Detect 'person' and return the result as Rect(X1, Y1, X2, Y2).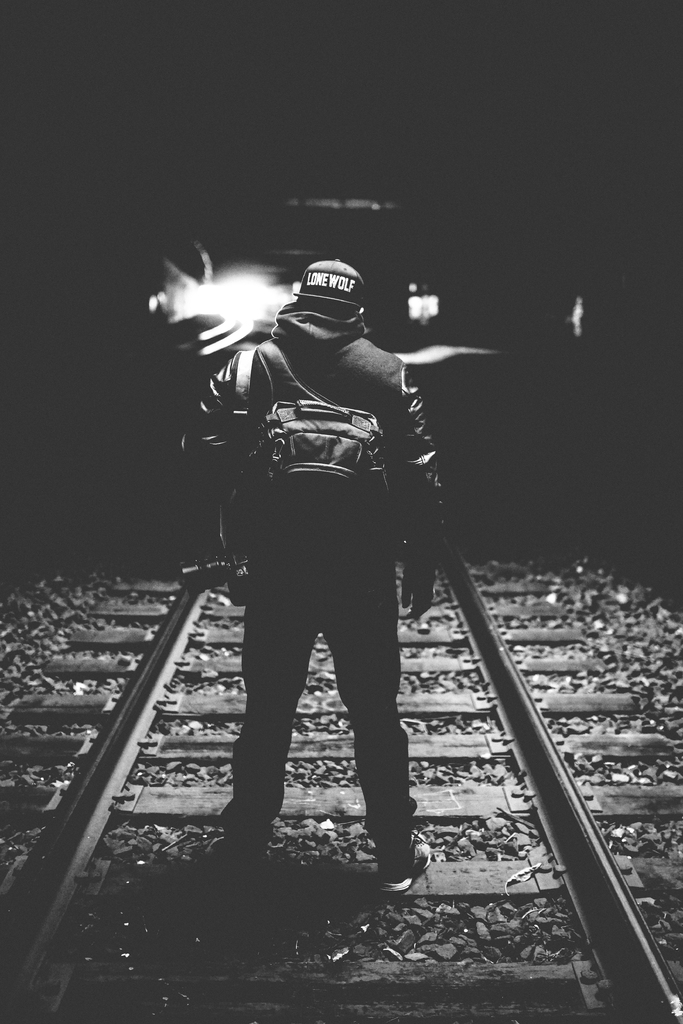
Rect(179, 264, 445, 895).
